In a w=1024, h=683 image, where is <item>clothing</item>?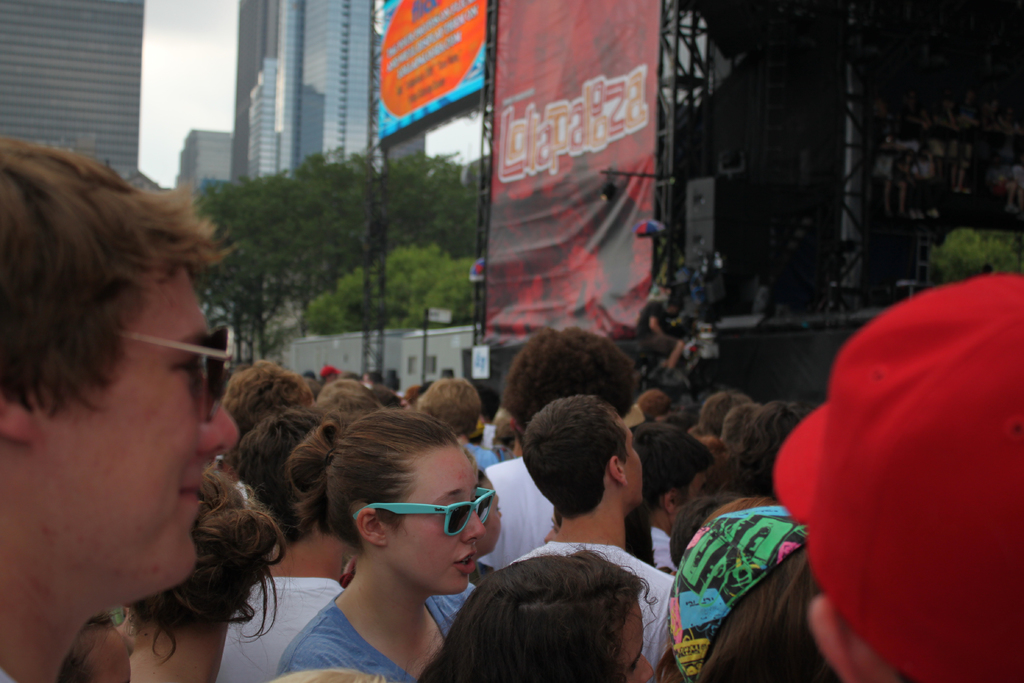
rect(481, 456, 556, 572).
